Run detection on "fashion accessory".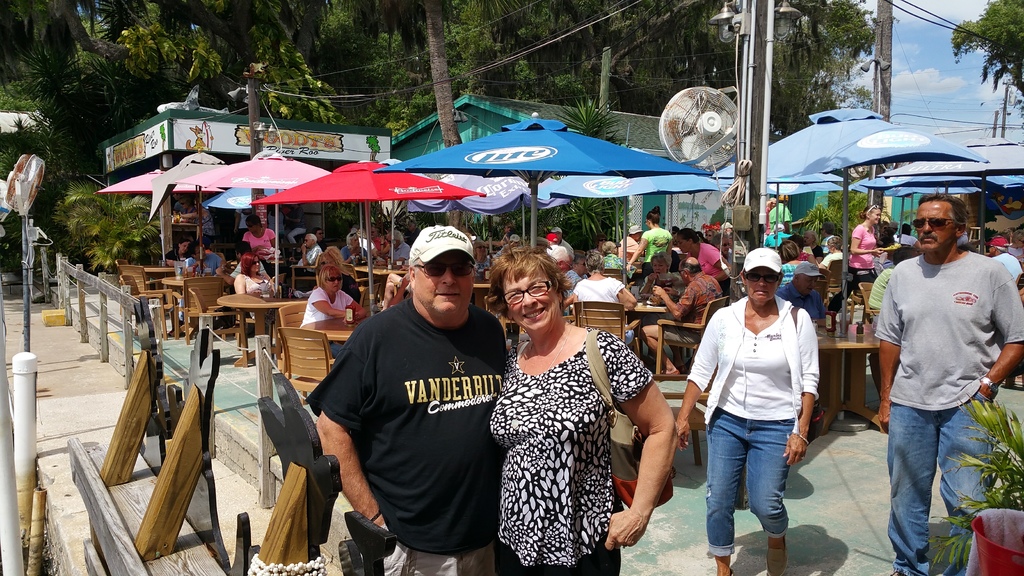
Result: locate(740, 246, 790, 272).
